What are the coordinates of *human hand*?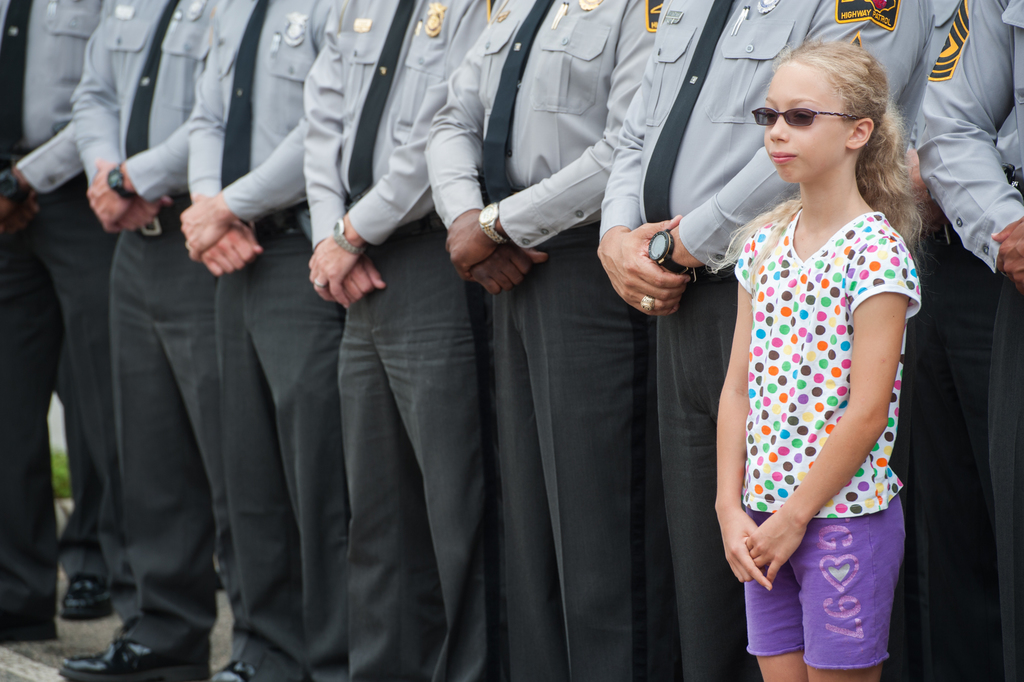
(left=306, top=232, right=360, bottom=304).
